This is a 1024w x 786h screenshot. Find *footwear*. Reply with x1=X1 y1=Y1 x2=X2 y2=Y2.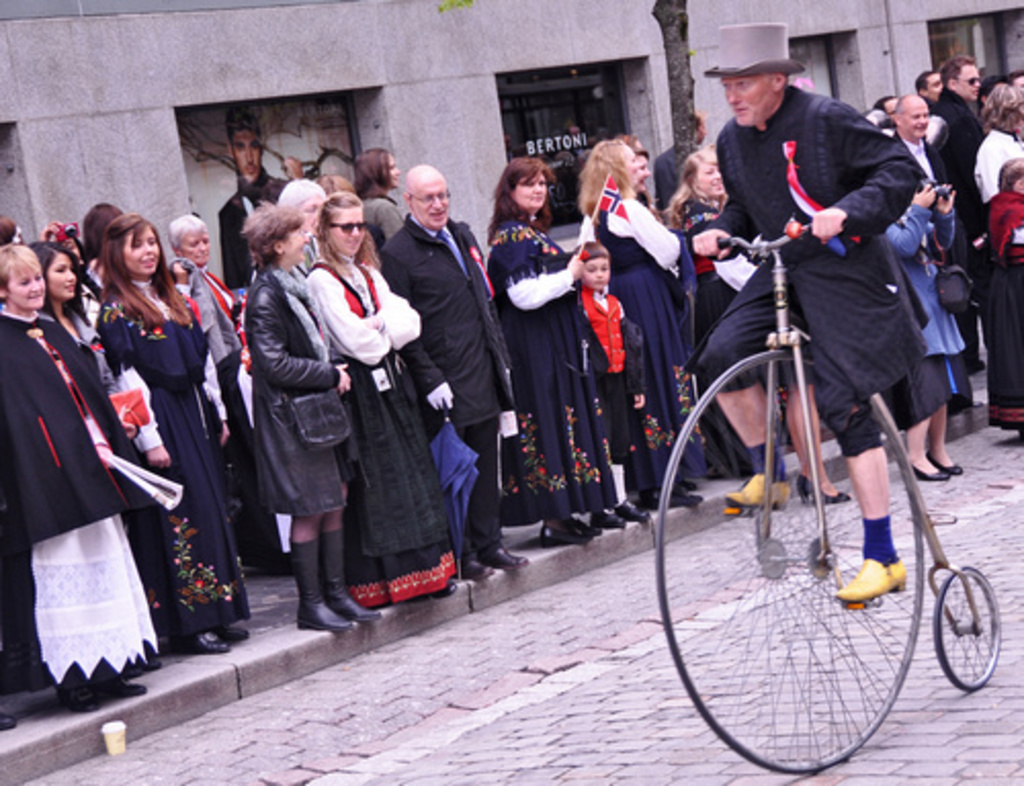
x1=492 y1=542 x2=535 y2=569.
